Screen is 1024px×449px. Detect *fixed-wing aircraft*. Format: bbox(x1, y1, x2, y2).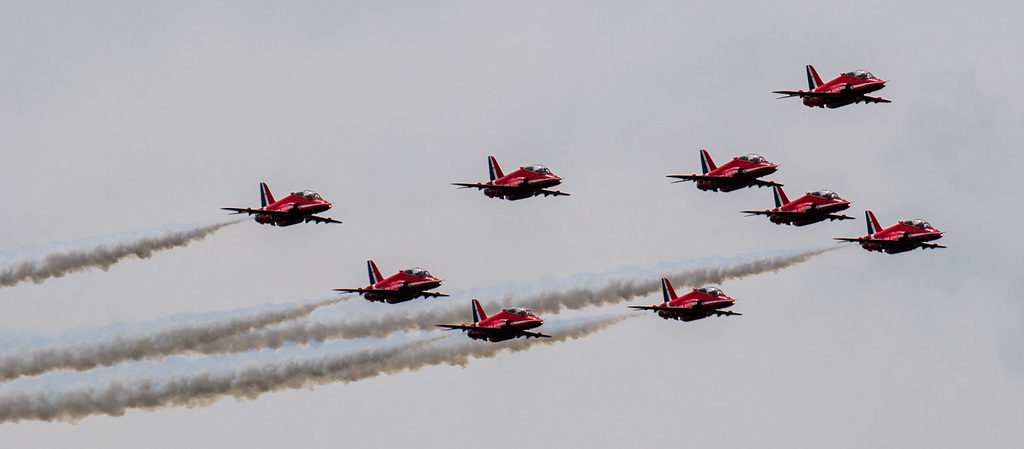
bbox(628, 276, 737, 320).
